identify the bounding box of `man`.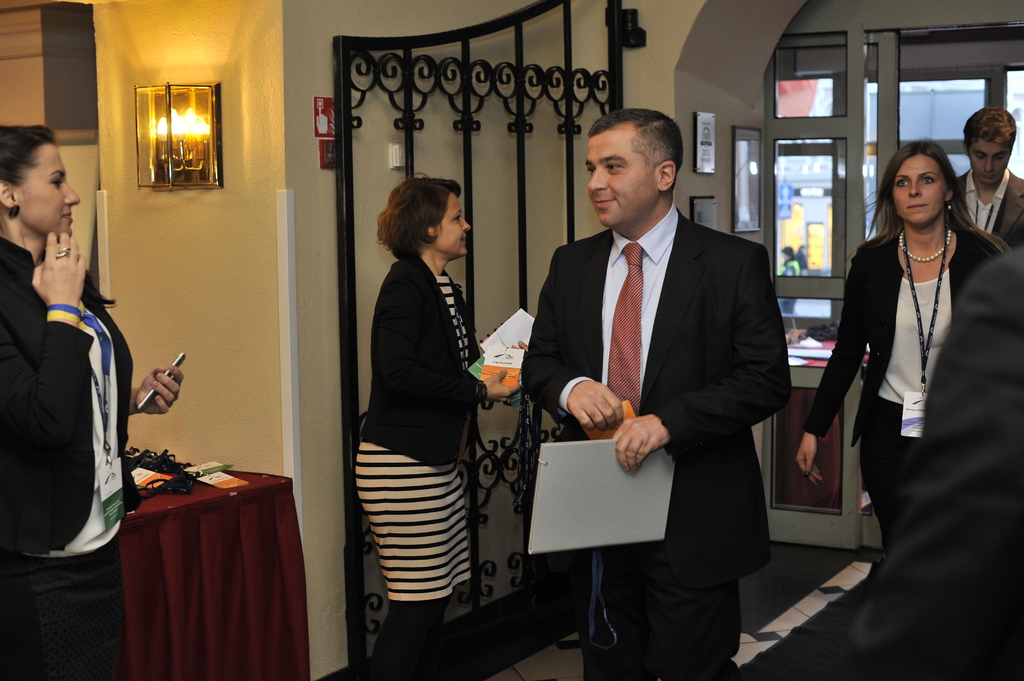
{"left": 849, "top": 252, "right": 1022, "bottom": 680}.
